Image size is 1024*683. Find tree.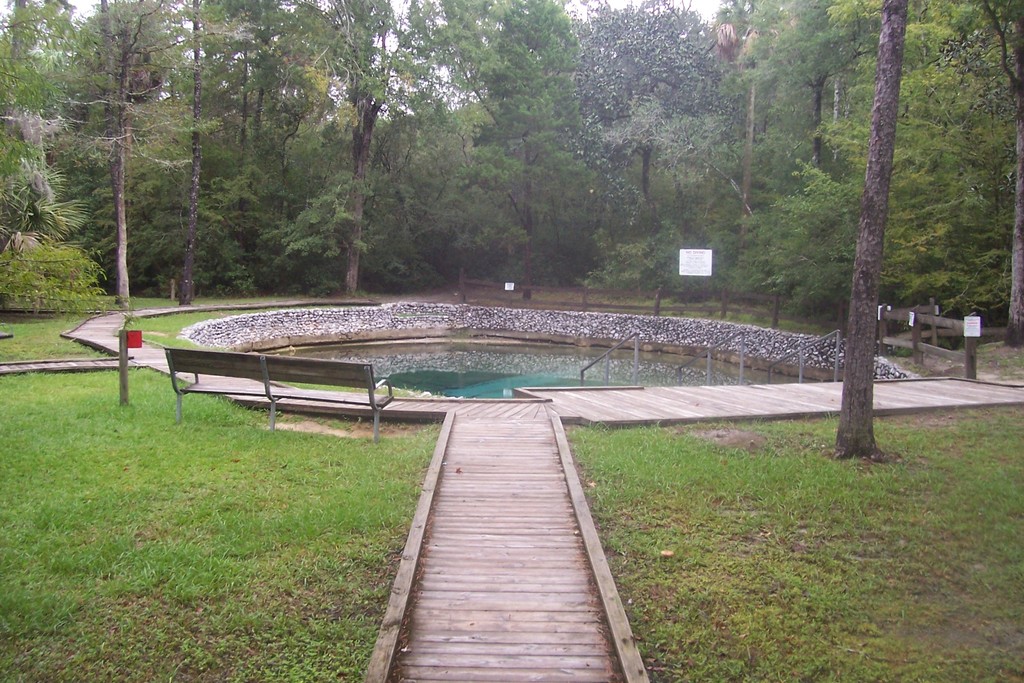
left=767, top=12, right=968, bottom=441.
